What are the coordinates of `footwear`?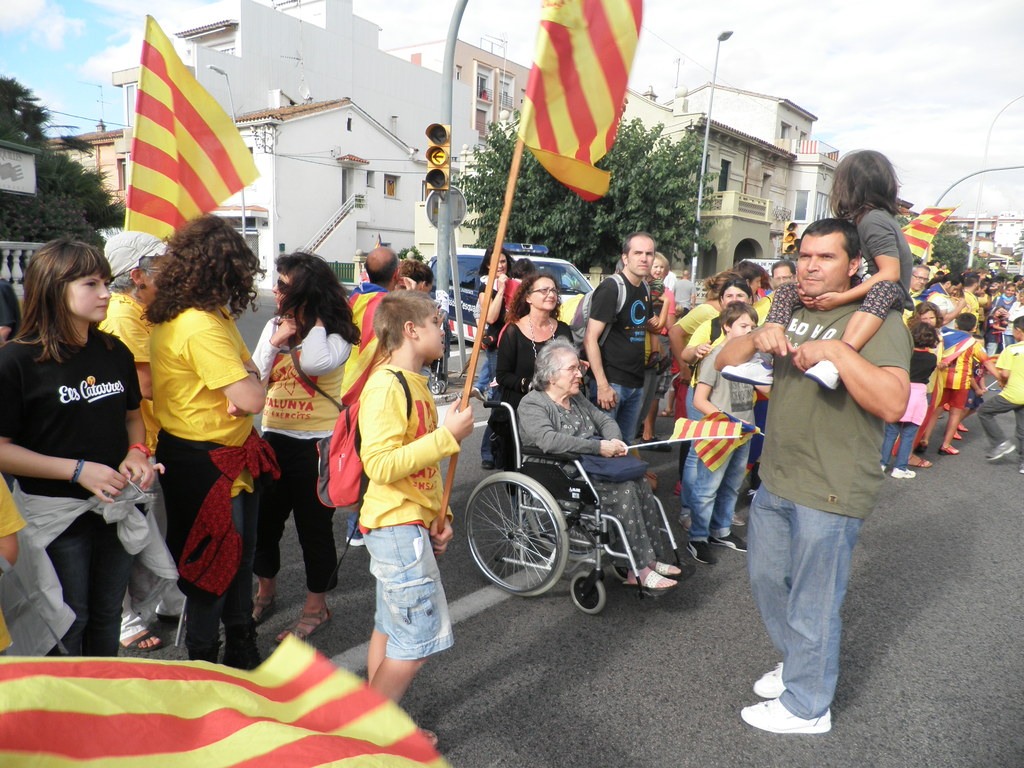
[left=1020, top=460, right=1023, bottom=475].
